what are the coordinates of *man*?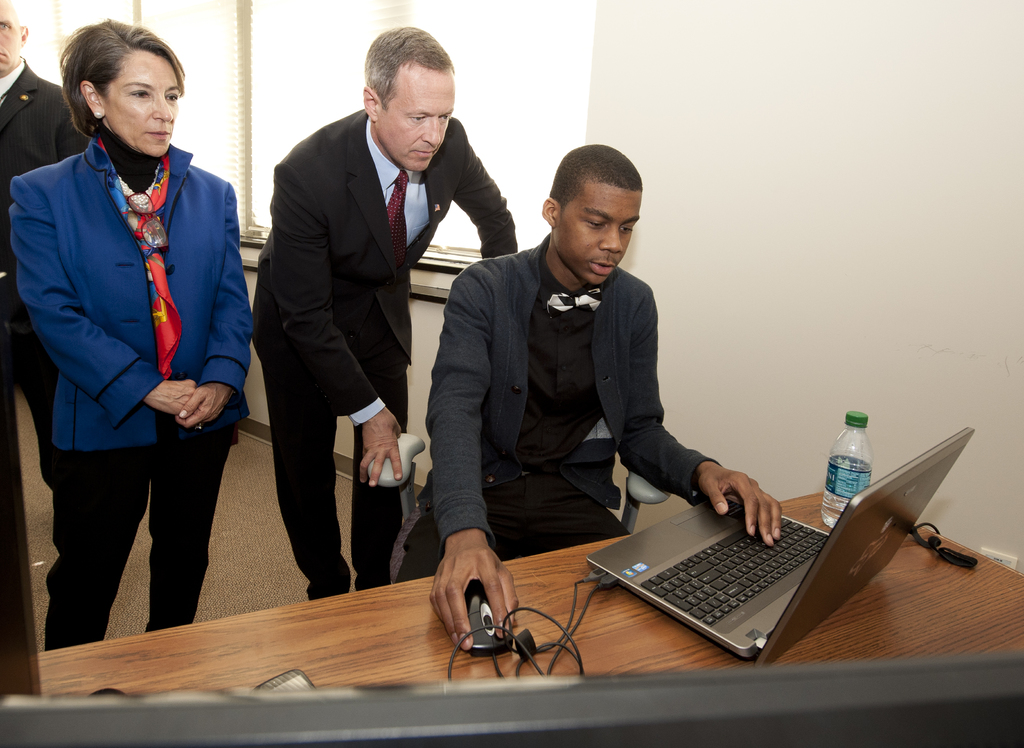
x1=0, y1=1, x2=92, y2=594.
